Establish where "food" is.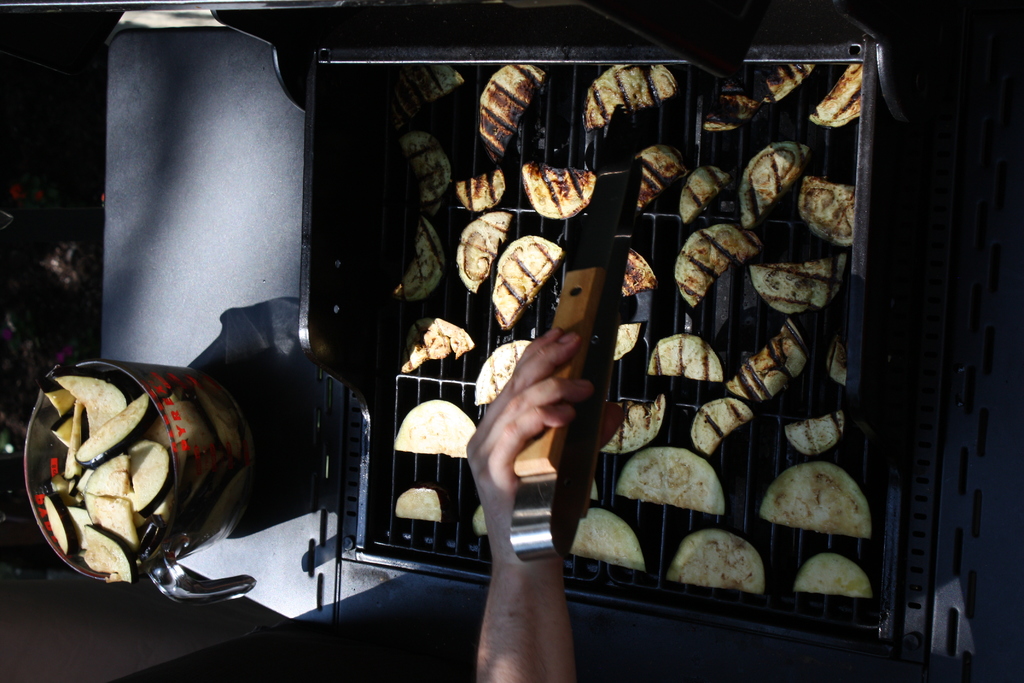
Established at [397,317,476,379].
